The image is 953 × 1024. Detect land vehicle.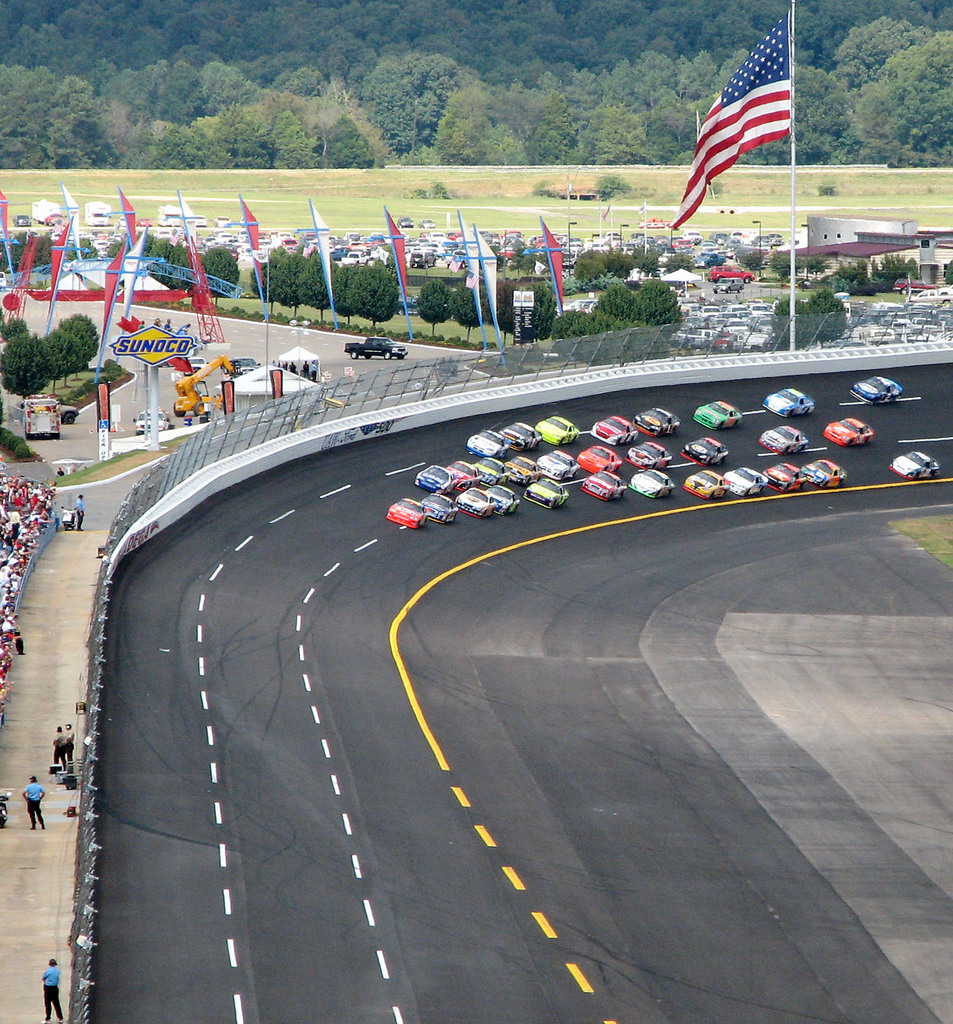
Detection: locate(11, 211, 32, 228).
